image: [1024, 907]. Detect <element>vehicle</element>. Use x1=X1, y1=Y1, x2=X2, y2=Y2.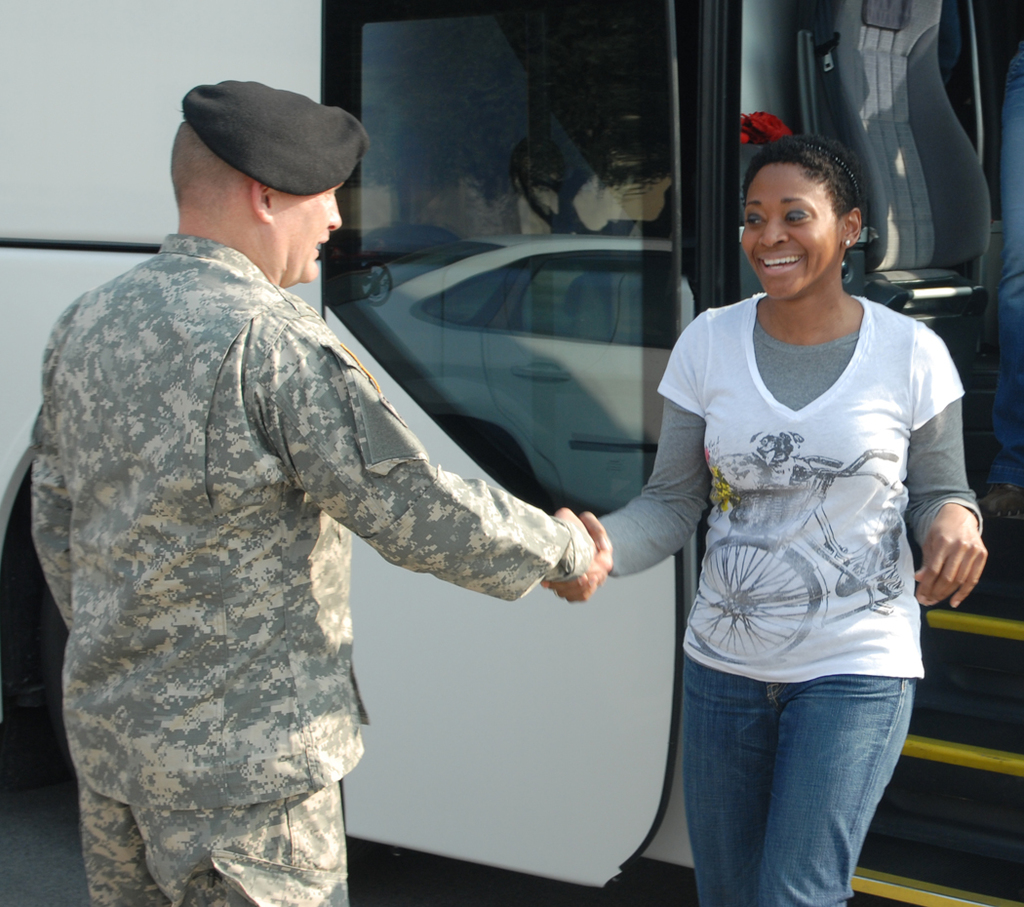
x1=292, y1=198, x2=746, y2=525.
